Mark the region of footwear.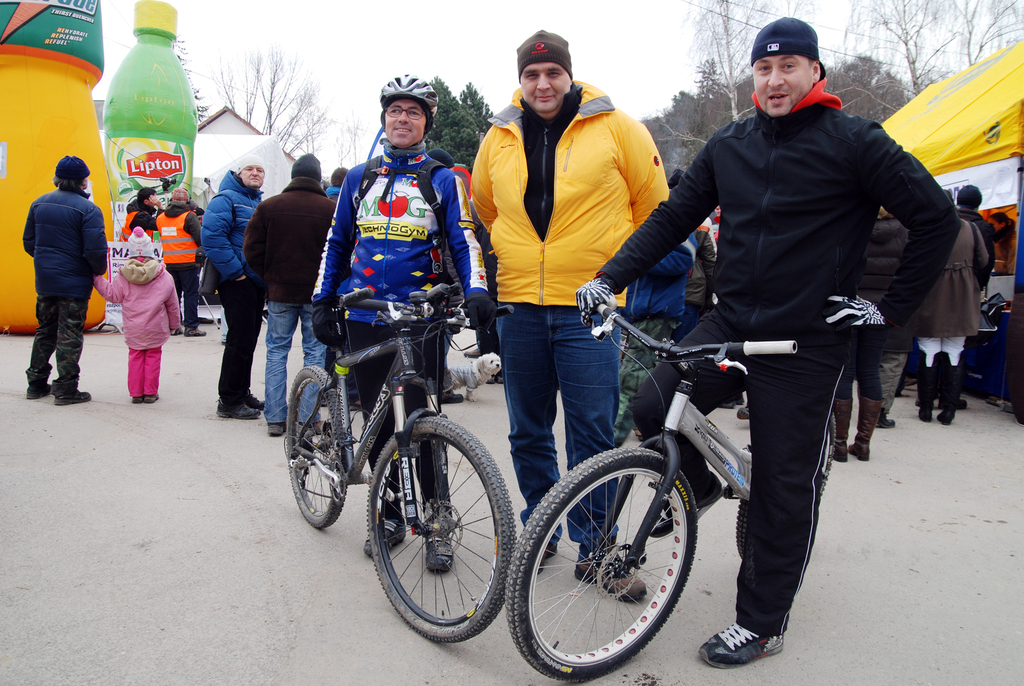
Region: bbox=(268, 424, 283, 435).
